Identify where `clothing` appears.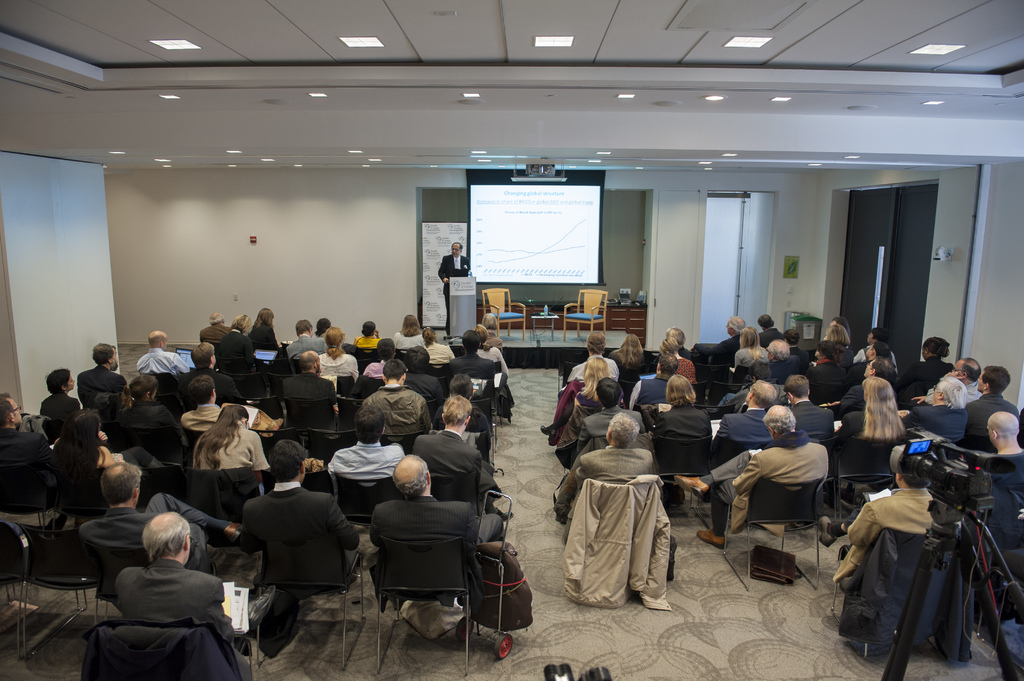
Appears at pyautogui.locateOnScreen(438, 250, 470, 330).
